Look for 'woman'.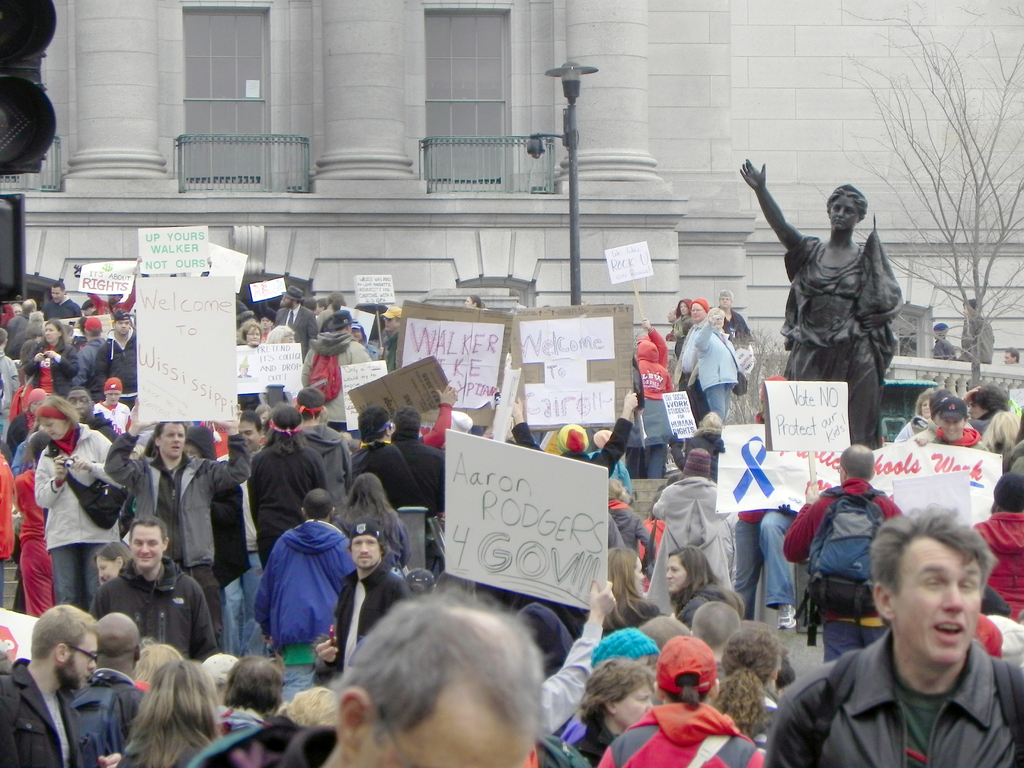
Found: <bbox>688, 305, 732, 422</bbox>.
